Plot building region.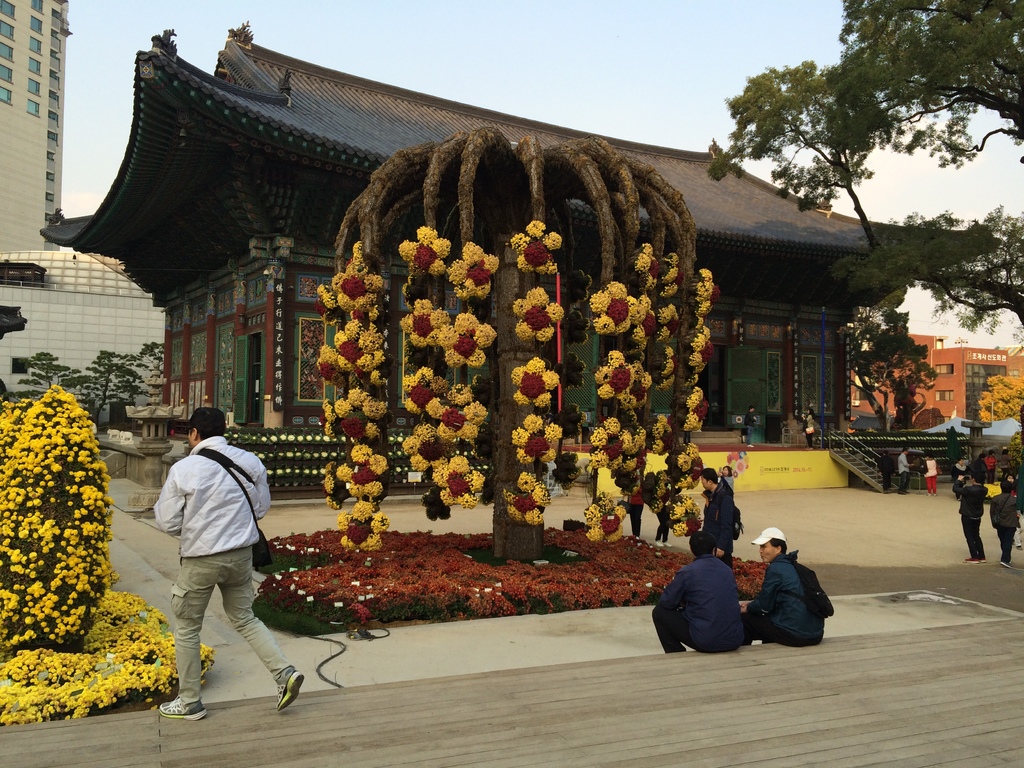
Plotted at <bbox>36, 18, 995, 504</bbox>.
